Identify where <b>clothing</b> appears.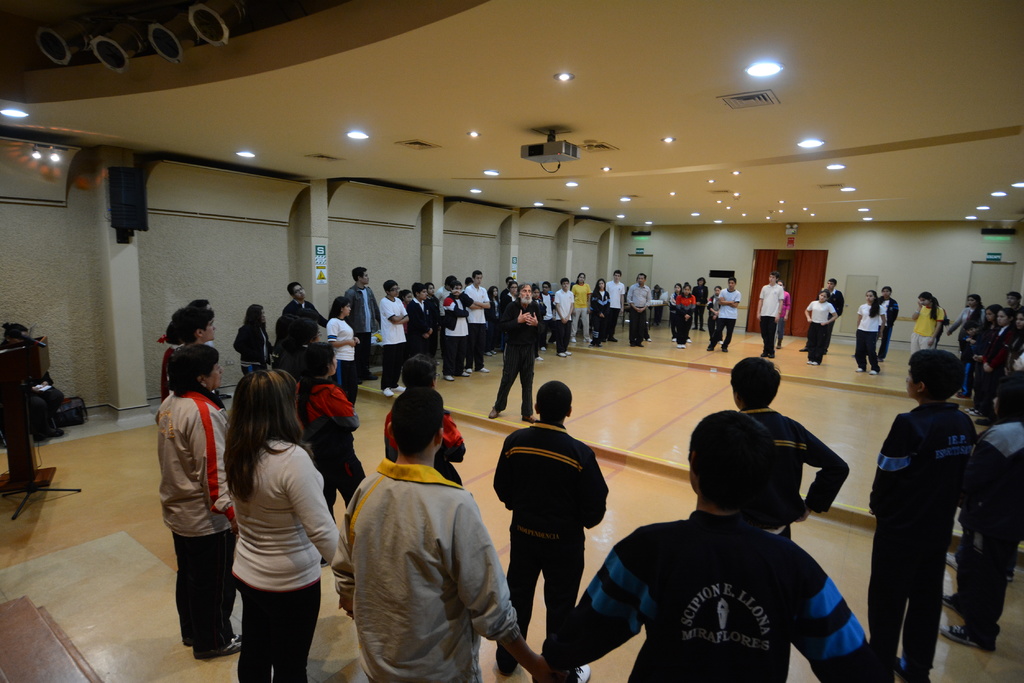
Appears at l=231, t=324, r=276, b=375.
